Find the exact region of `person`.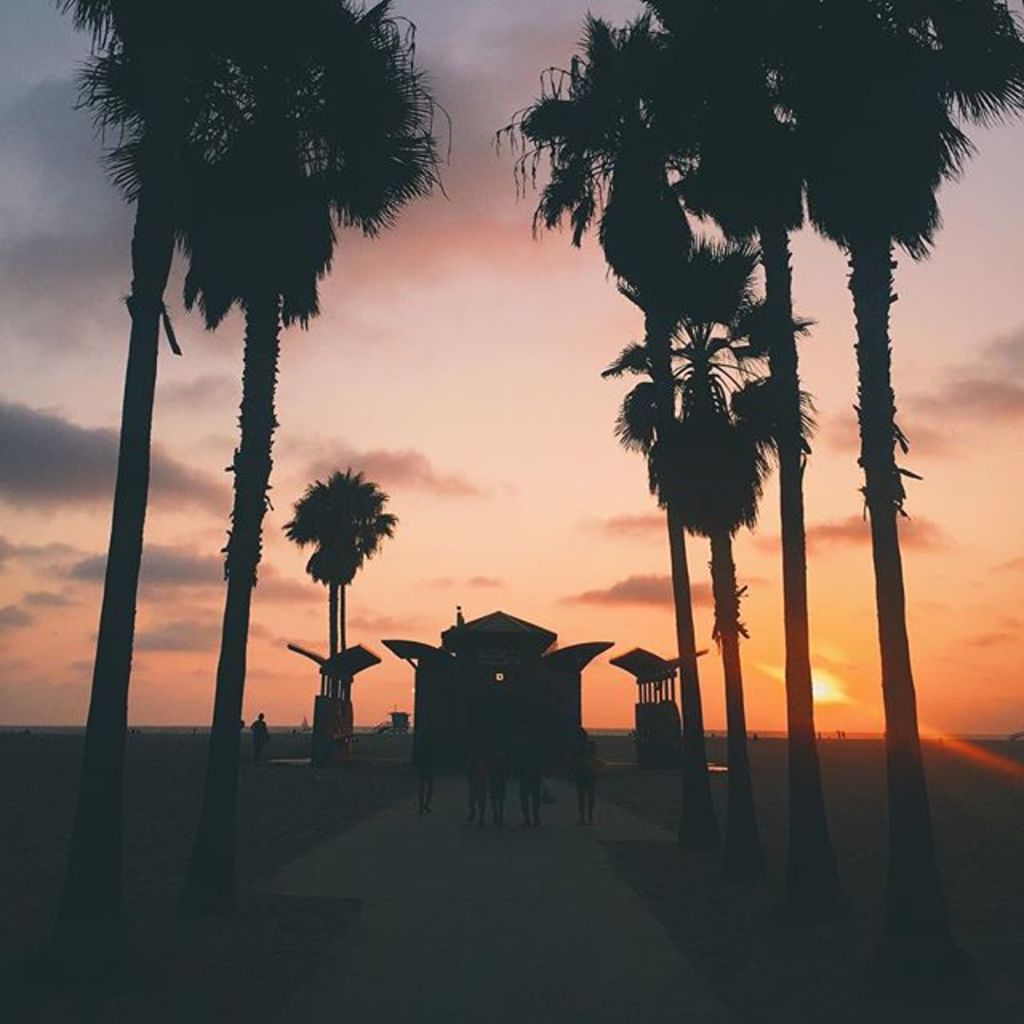
Exact region: 406:720:442:821.
